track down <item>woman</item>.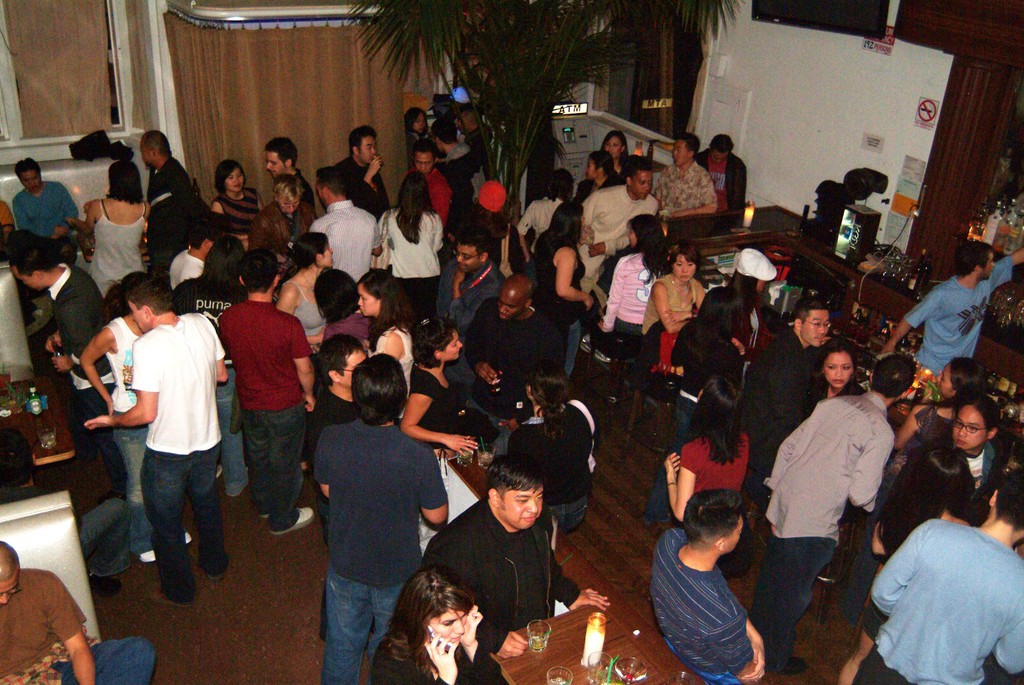
Tracked to x1=840 y1=356 x2=980 y2=641.
